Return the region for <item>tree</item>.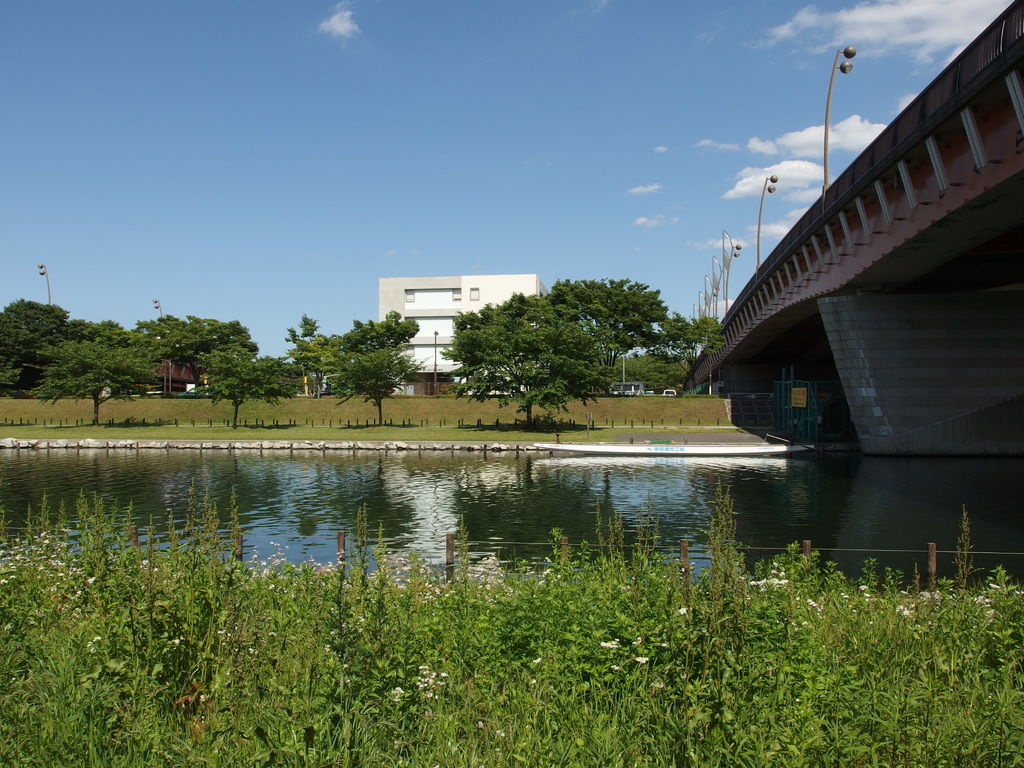
189,349,305,442.
